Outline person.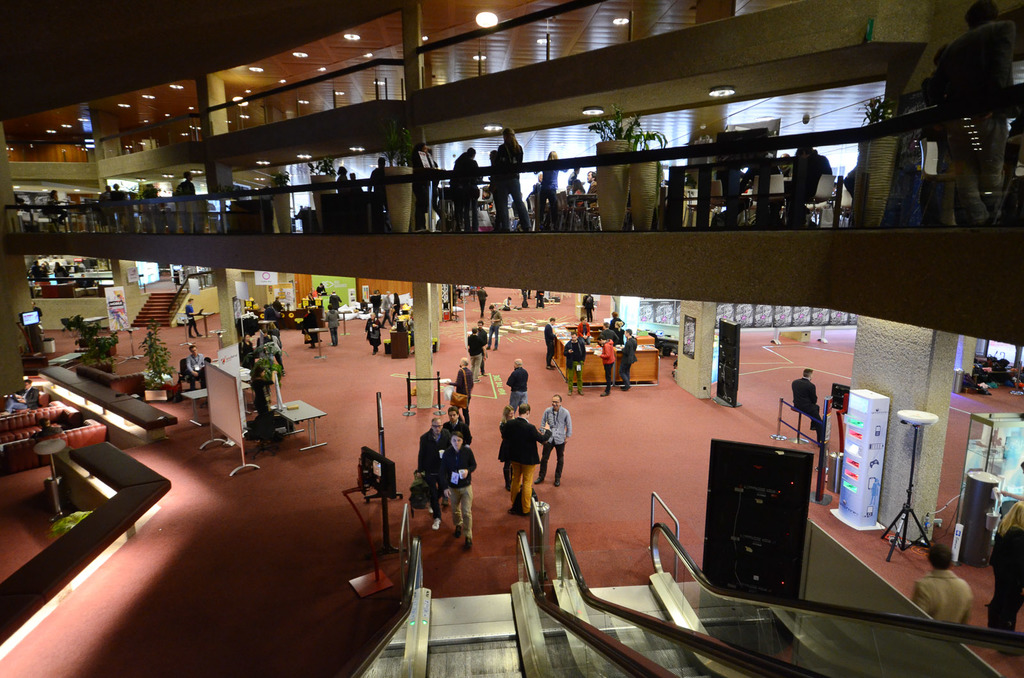
Outline: bbox=(790, 365, 826, 448).
